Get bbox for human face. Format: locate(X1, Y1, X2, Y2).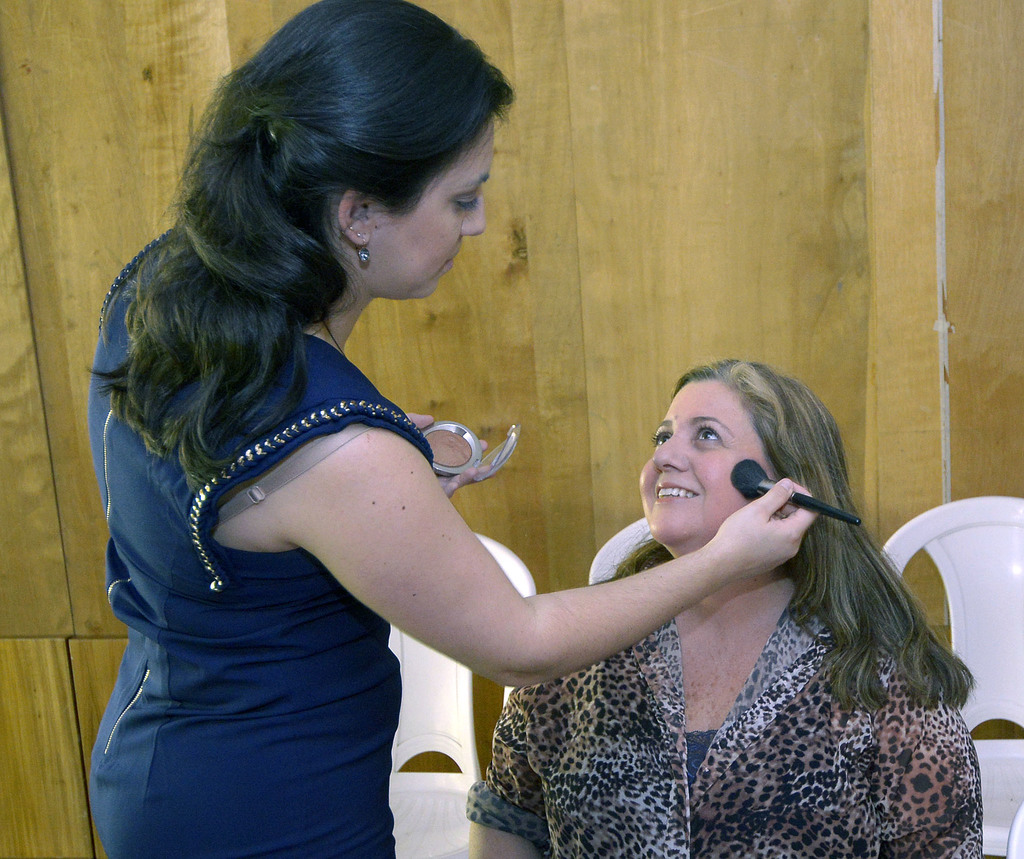
locate(640, 378, 777, 541).
